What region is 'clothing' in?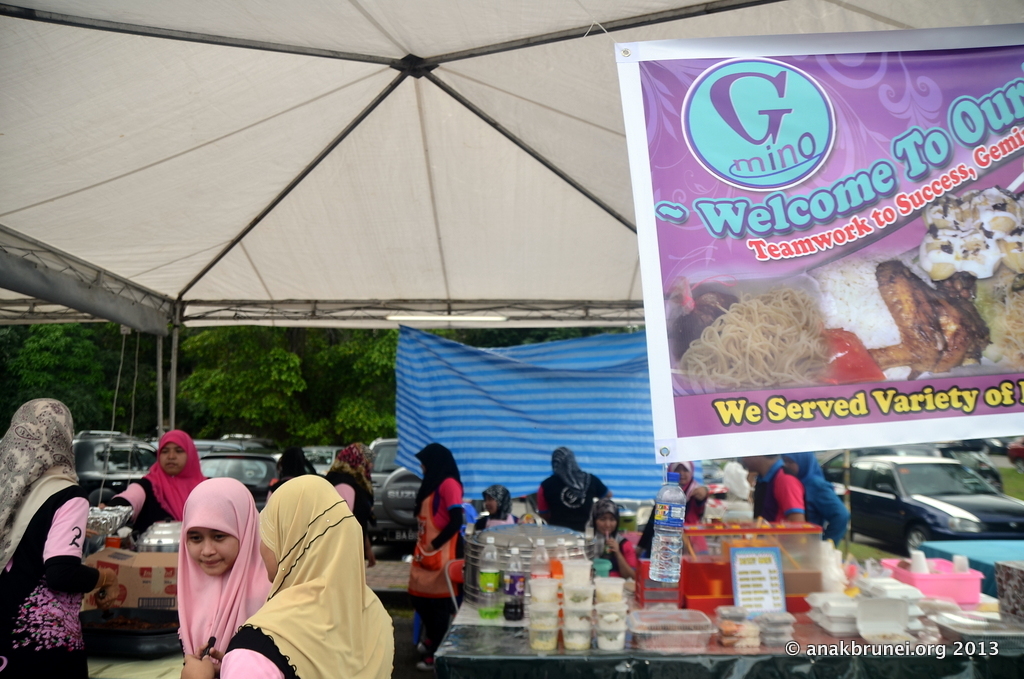
112, 431, 206, 540.
